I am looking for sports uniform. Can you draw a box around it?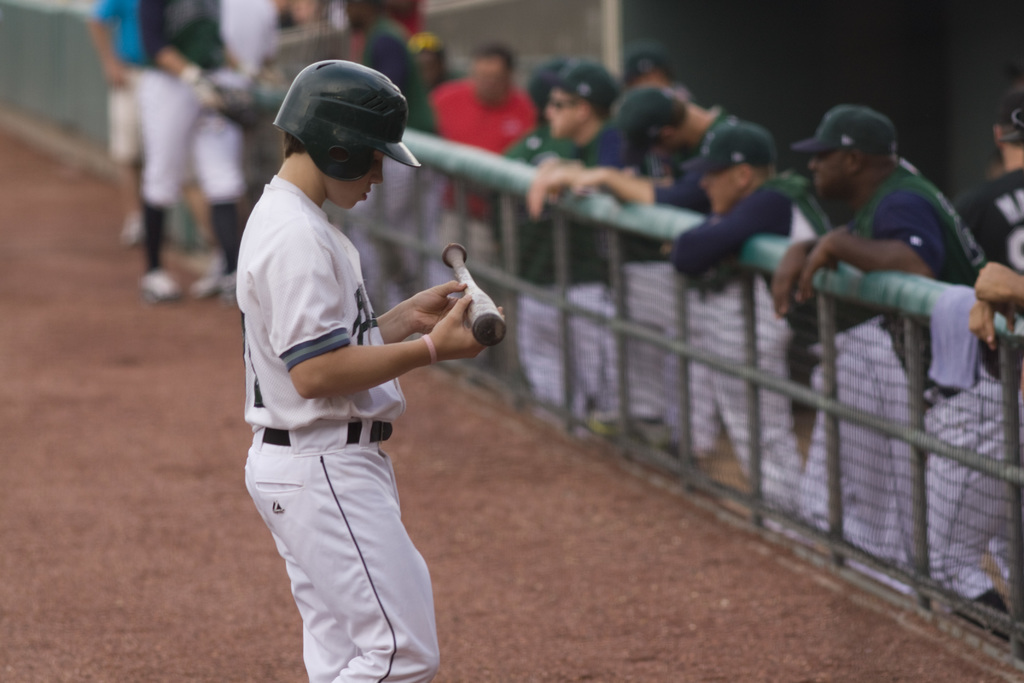
Sure, the bounding box is (138,0,261,277).
